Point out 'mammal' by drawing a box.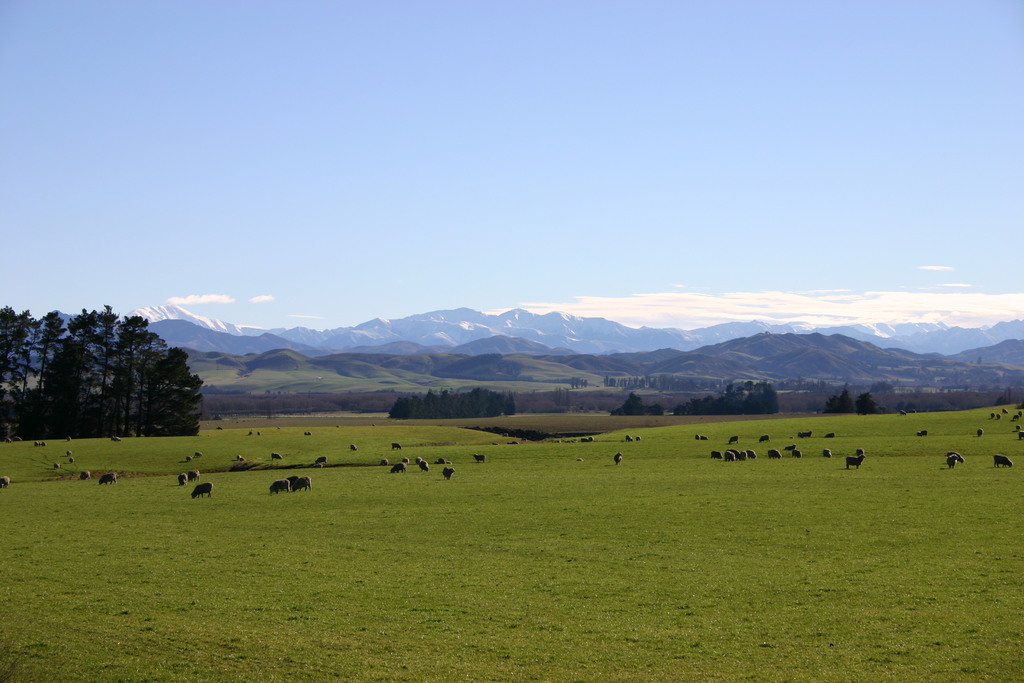
436/457/447/463.
